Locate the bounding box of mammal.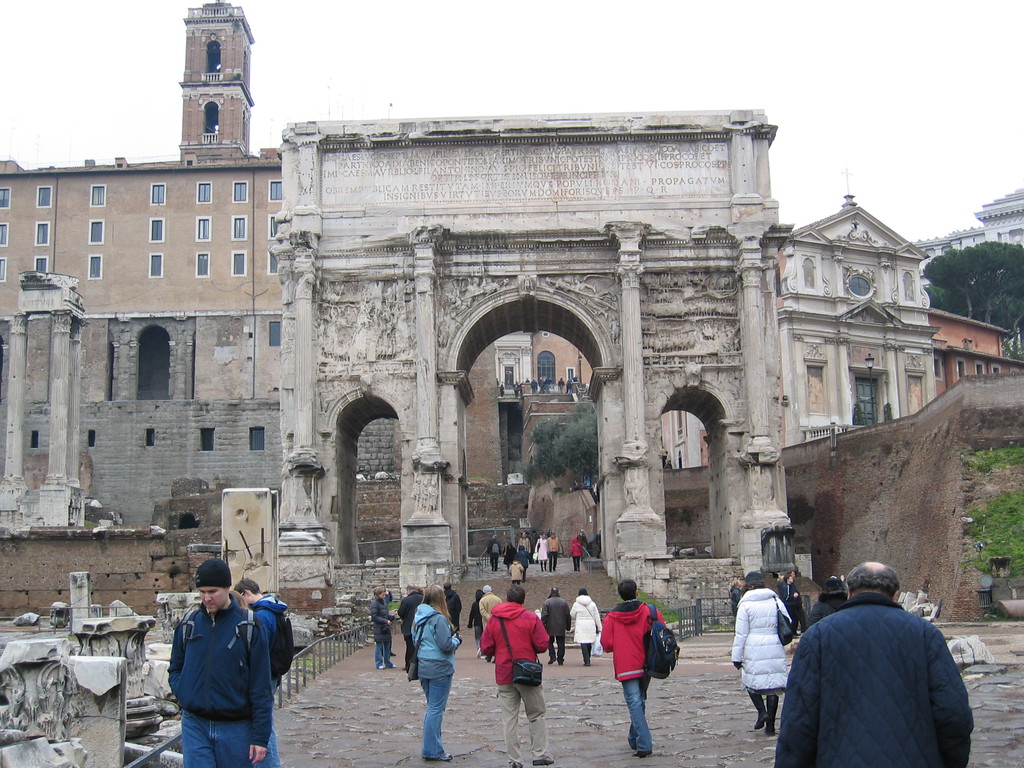
Bounding box: bbox=(529, 529, 538, 564).
